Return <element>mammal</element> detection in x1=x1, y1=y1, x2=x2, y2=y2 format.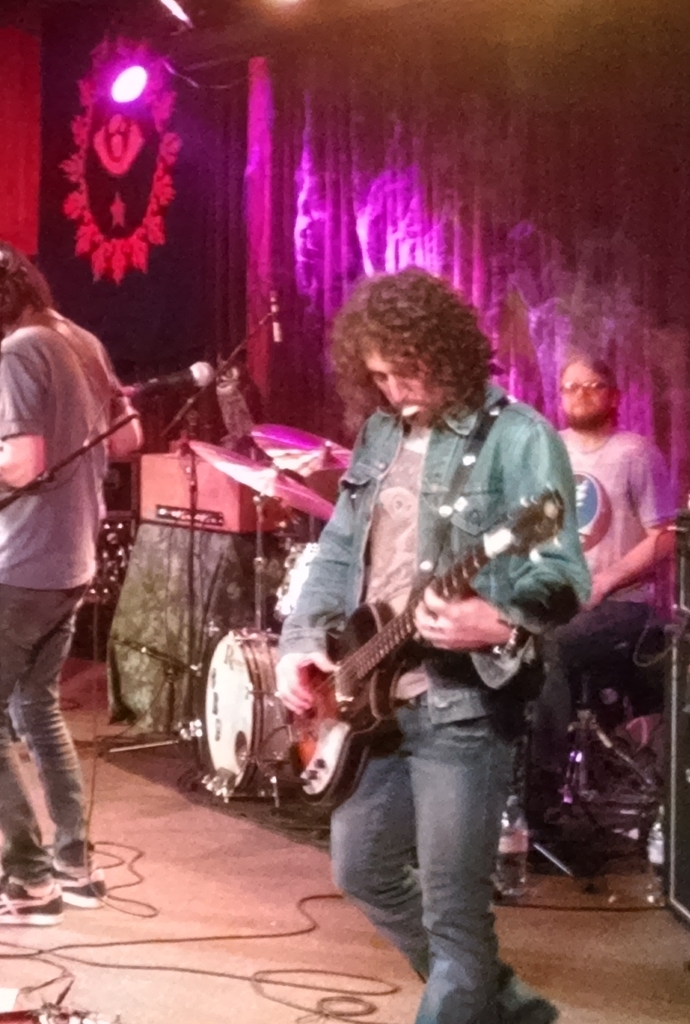
x1=526, y1=350, x2=689, y2=821.
